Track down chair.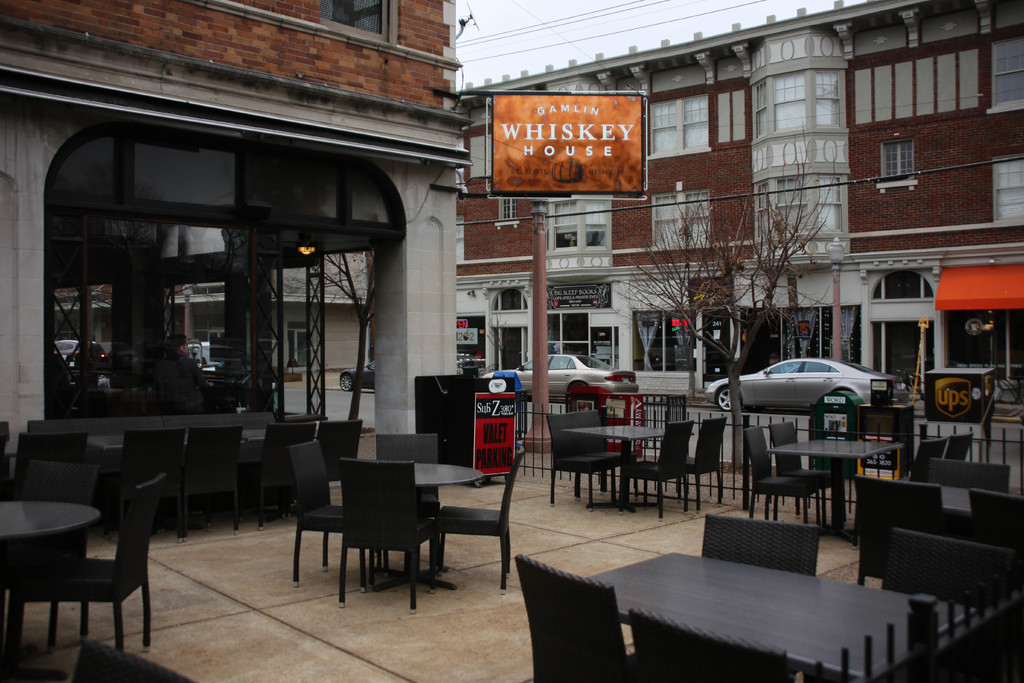
Tracked to <box>374,436,442,576</box>.
